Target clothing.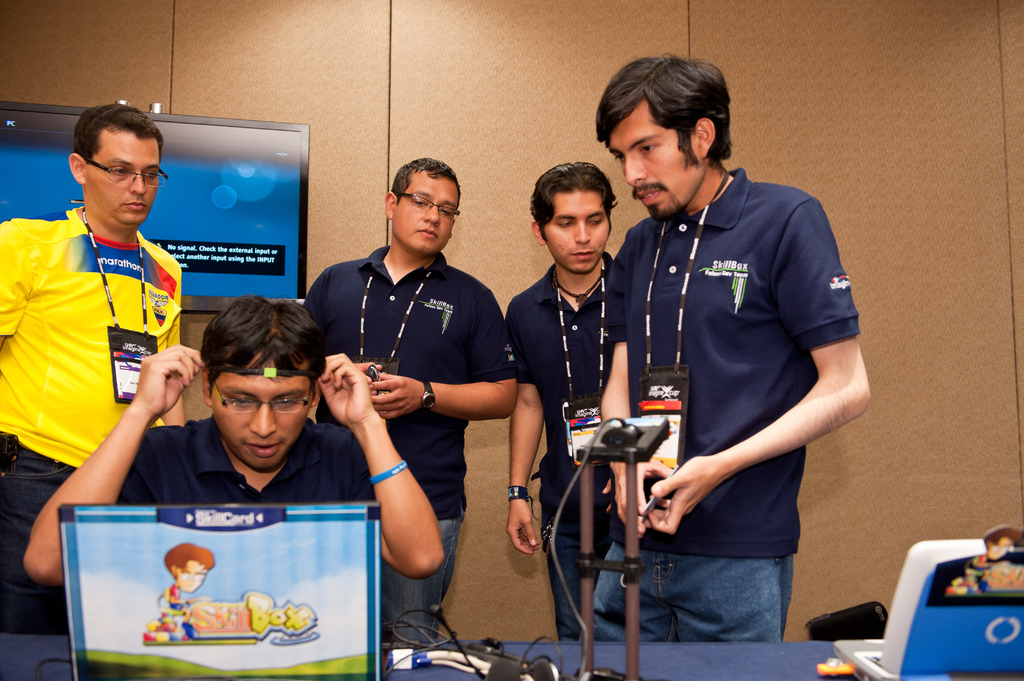
Target region: [left=544, top=511, right=611, bottom=642].
